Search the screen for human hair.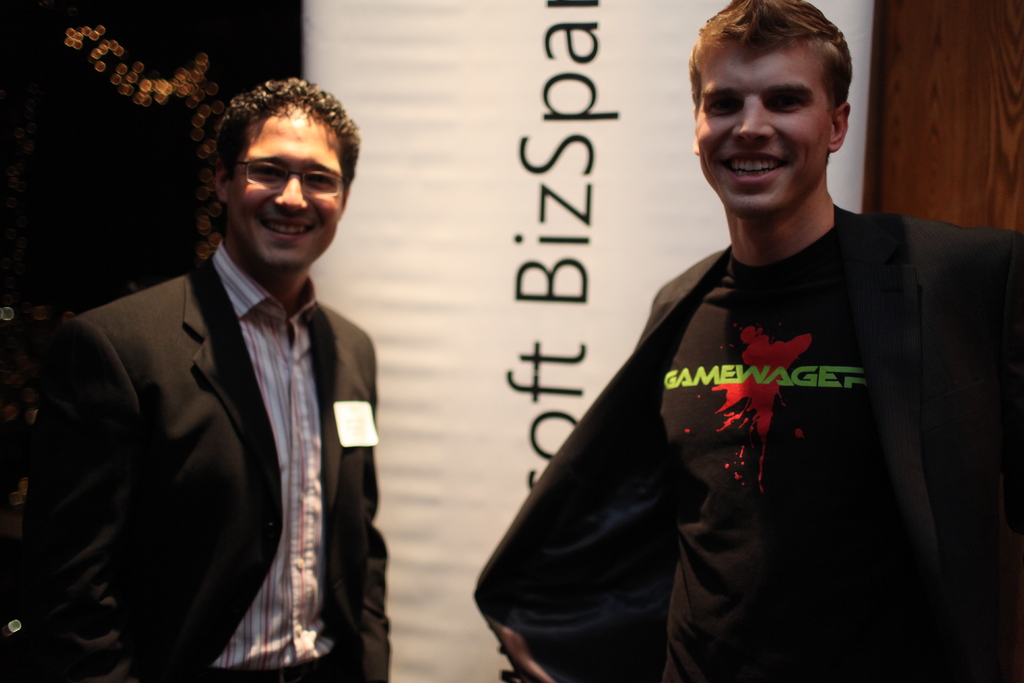
Found at bbox(211, 80, 358, 218).
